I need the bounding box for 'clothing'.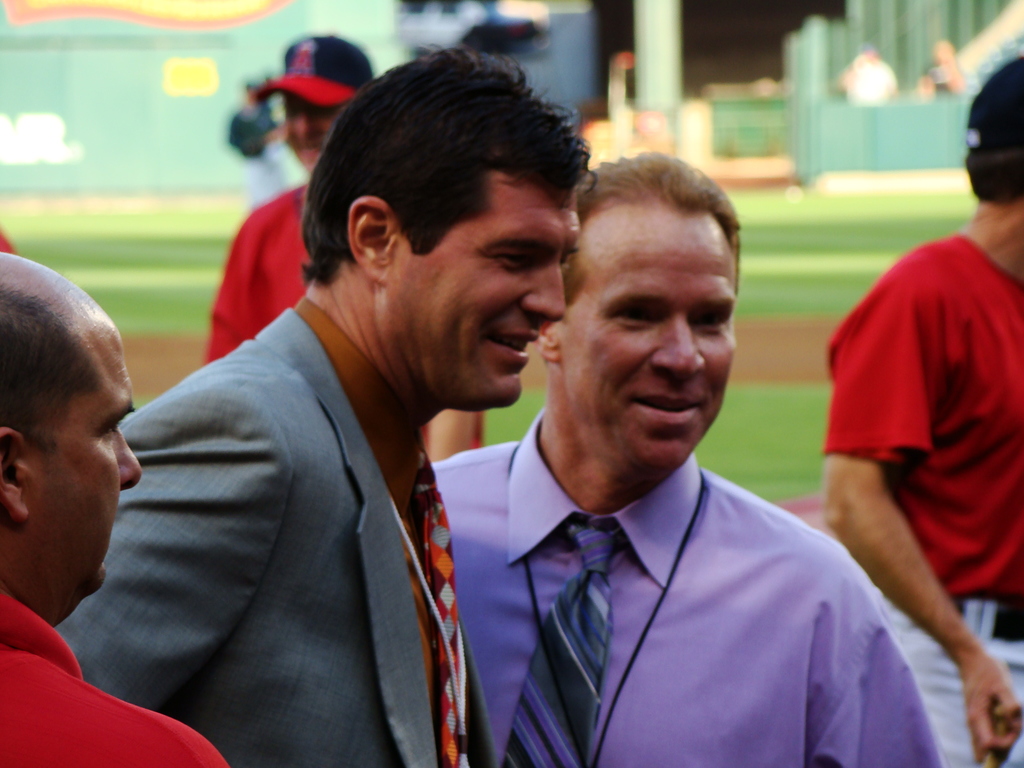
Here it is: {"left": 228, "top": 102, "right": 291, "bottom": 208}.
